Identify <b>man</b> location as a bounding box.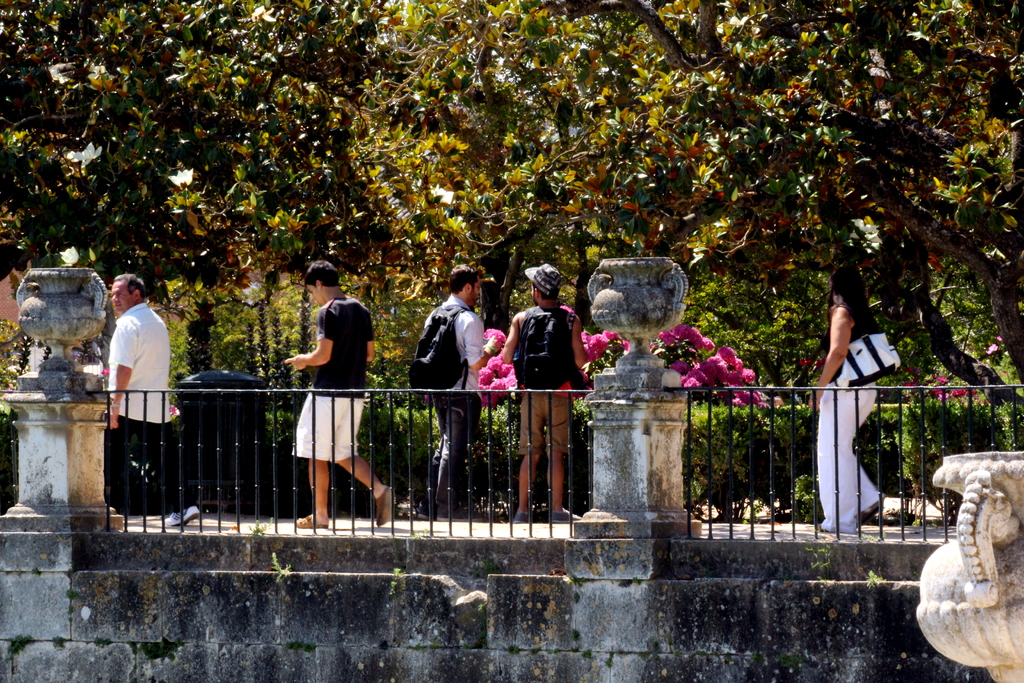
bbox=(500, 263, 588, 525).
